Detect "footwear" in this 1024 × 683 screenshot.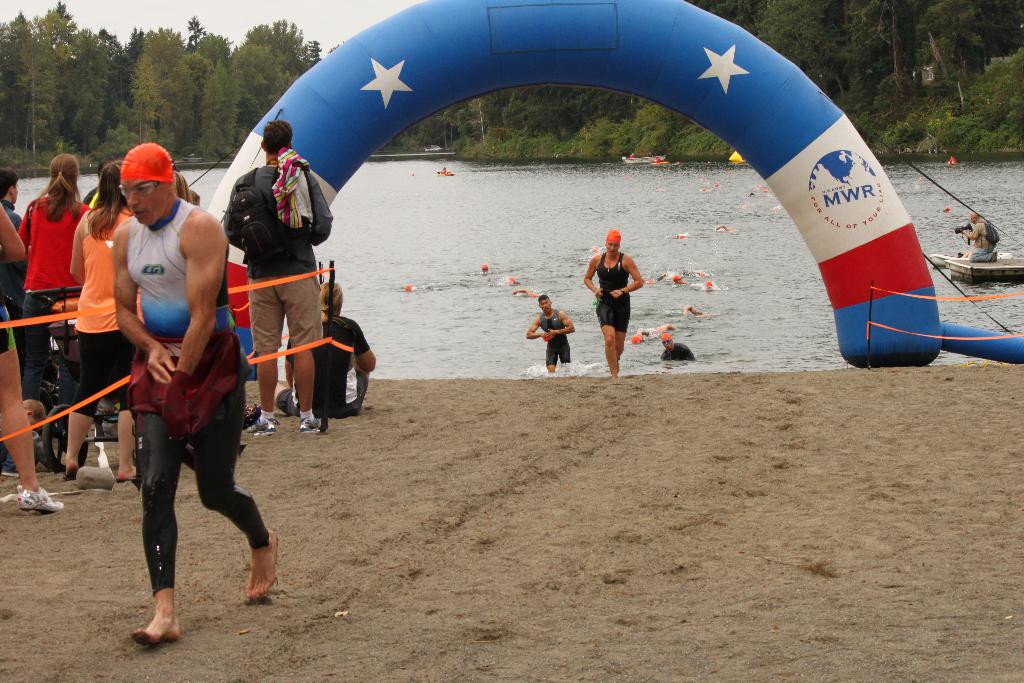
Detection: Rect(247, 416, 276, 434).
